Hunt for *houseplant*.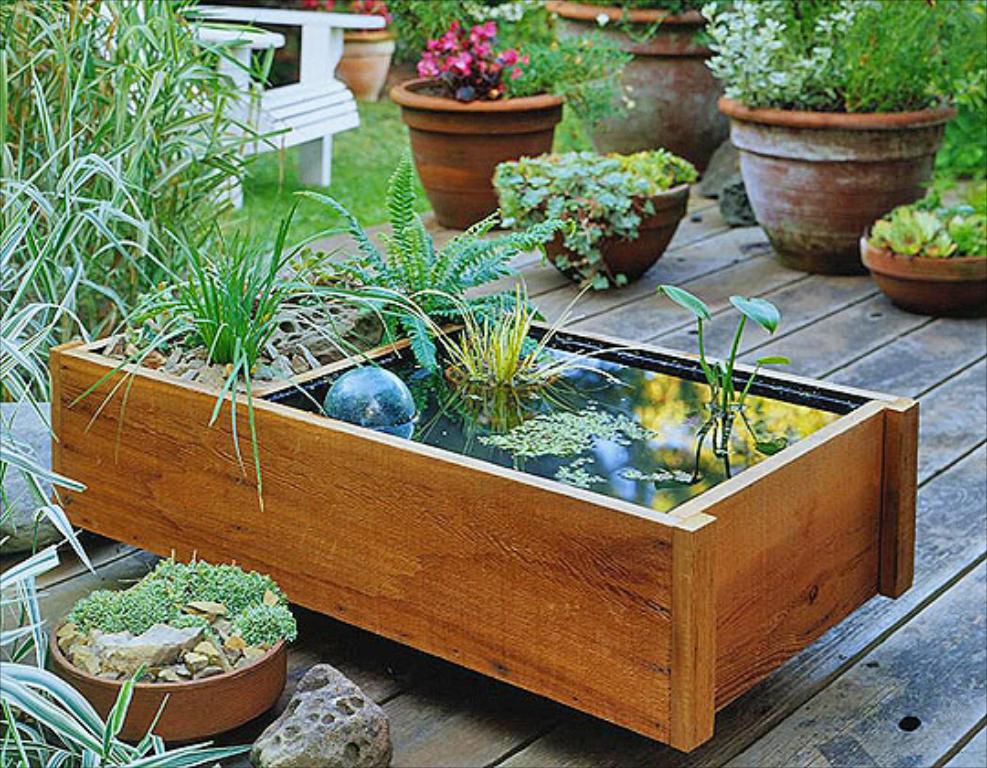
Hunted down at 698 0 978 272.
